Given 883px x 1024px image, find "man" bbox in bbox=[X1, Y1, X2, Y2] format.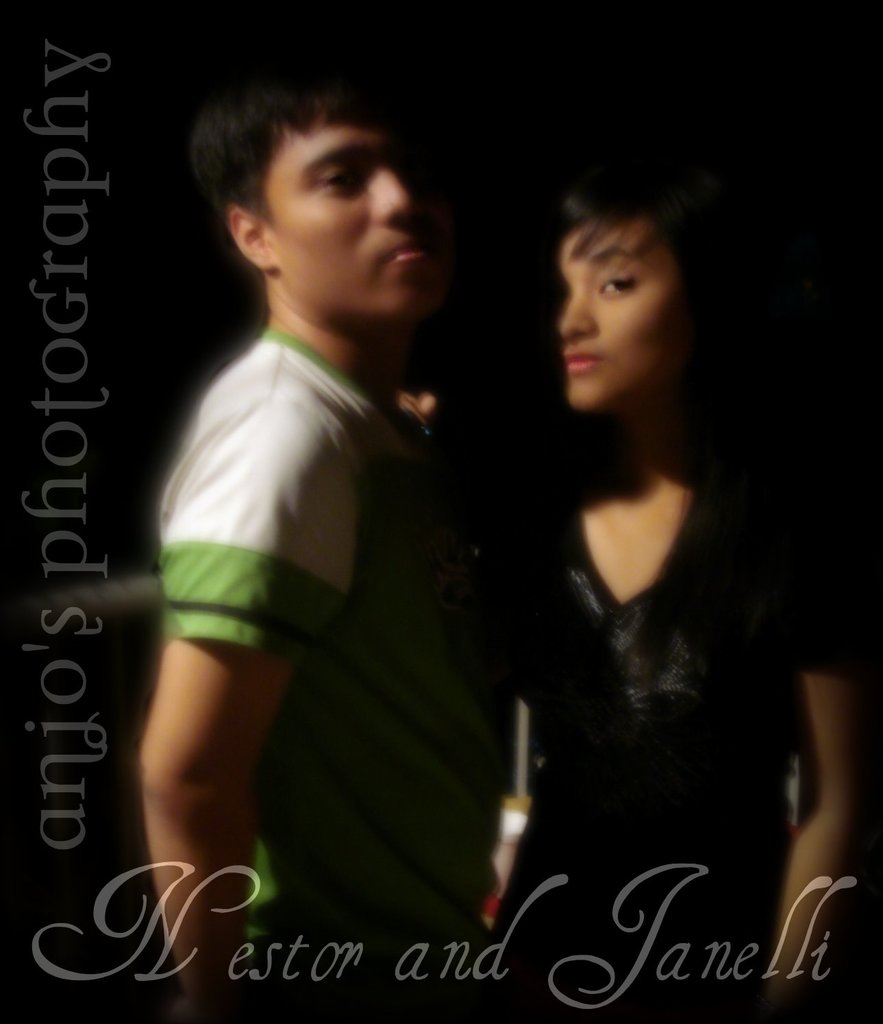
bbox=[112, 13, 556, 970].
